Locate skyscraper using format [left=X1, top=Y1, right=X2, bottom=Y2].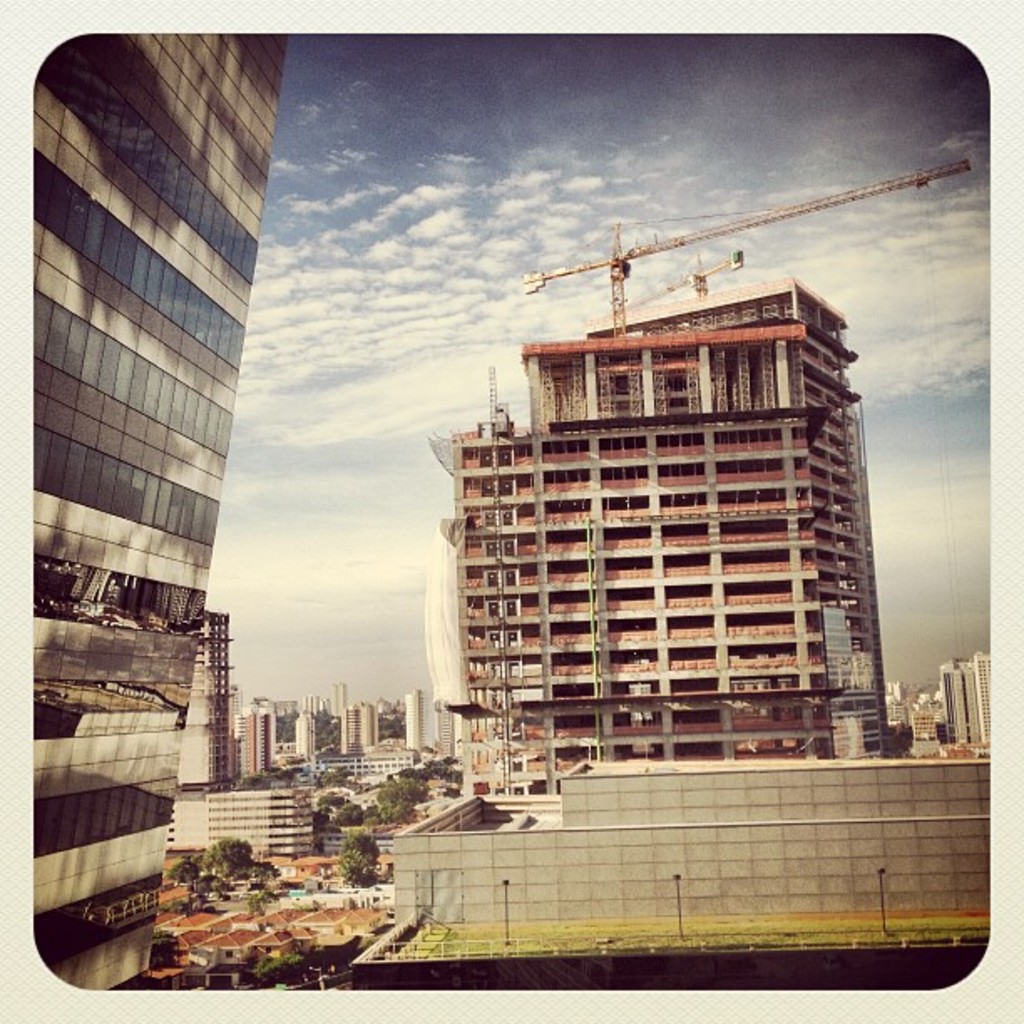
[left=398, top=683, right=422, bottom=746].
